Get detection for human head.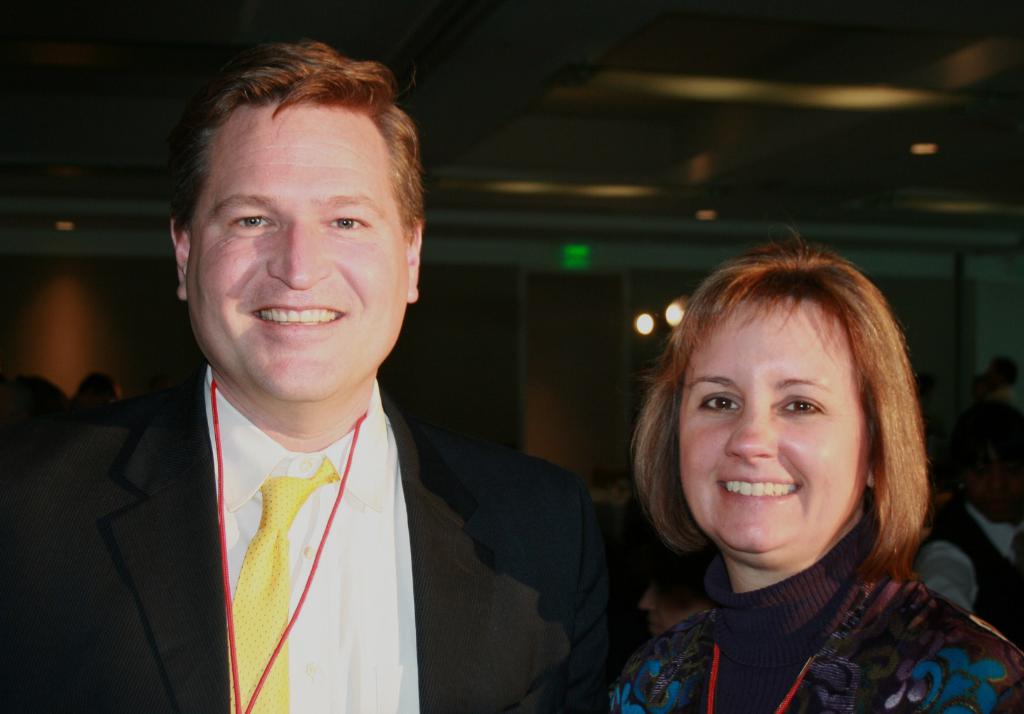
Detection: pyautogui.locateOnScreen(170, 38, 426, 387).
